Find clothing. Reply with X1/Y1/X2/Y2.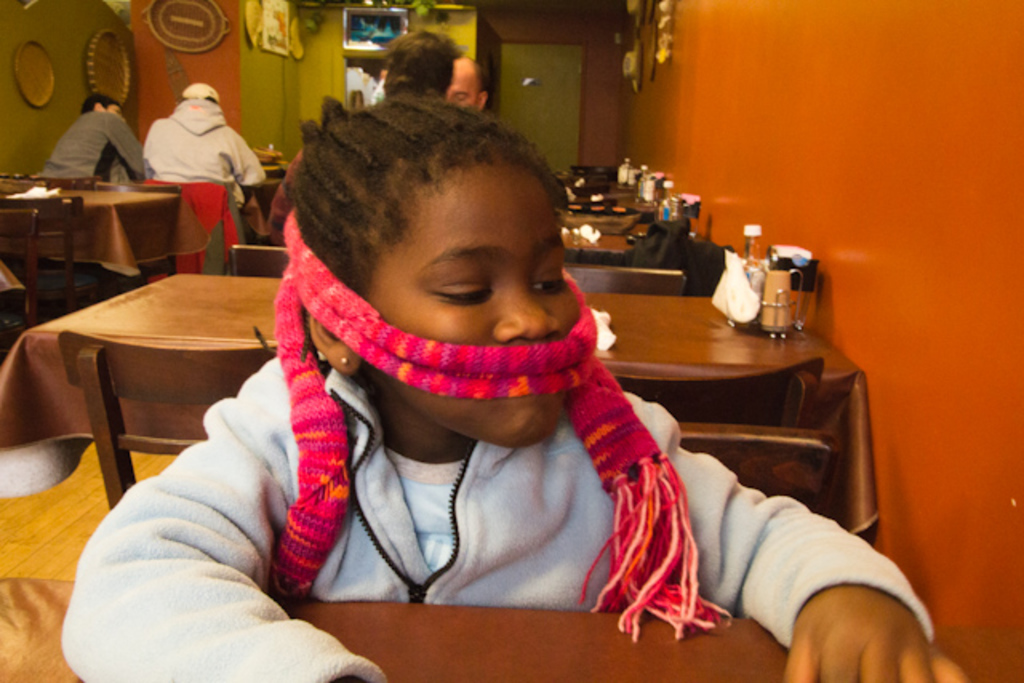
58/350/936/681.
